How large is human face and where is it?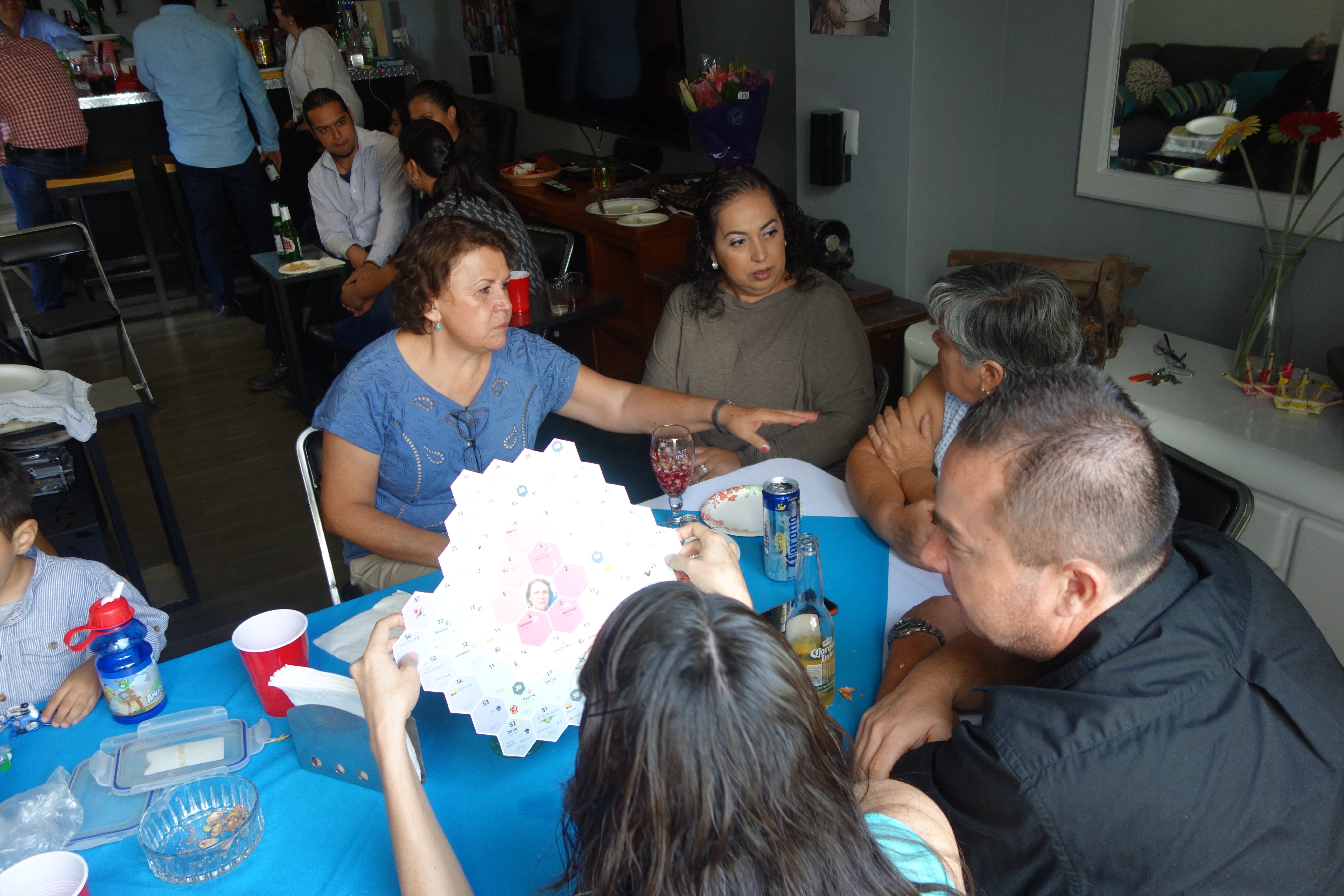
Bounding box: pyautogui.locateOnScreen(107, 60, 127, 87).
